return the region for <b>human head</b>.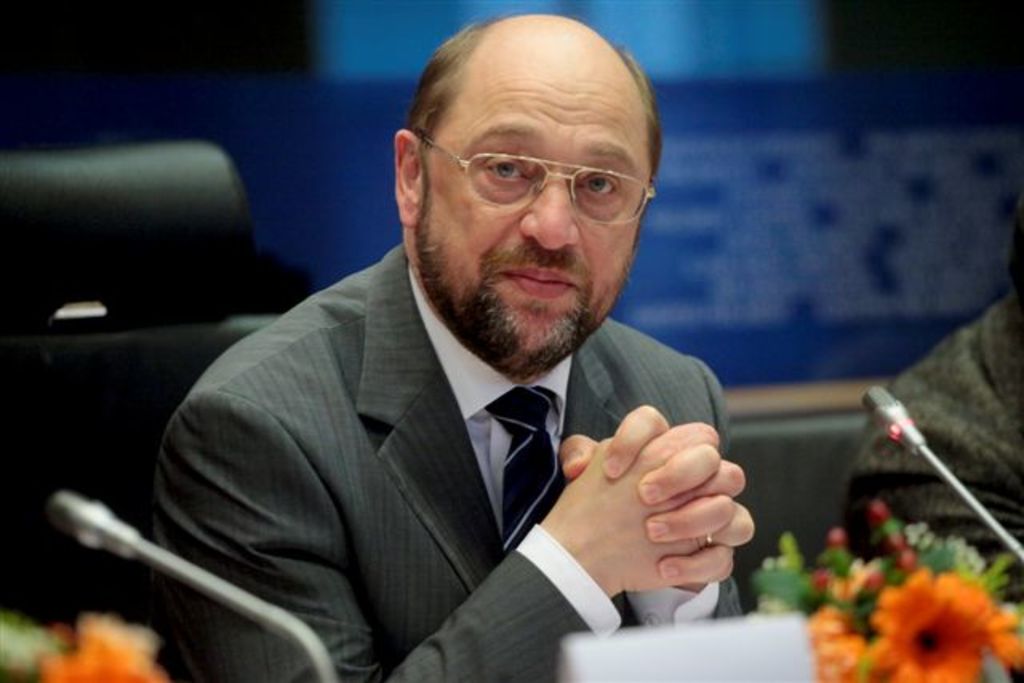
<region>403, 10, 662, 371</region>.
